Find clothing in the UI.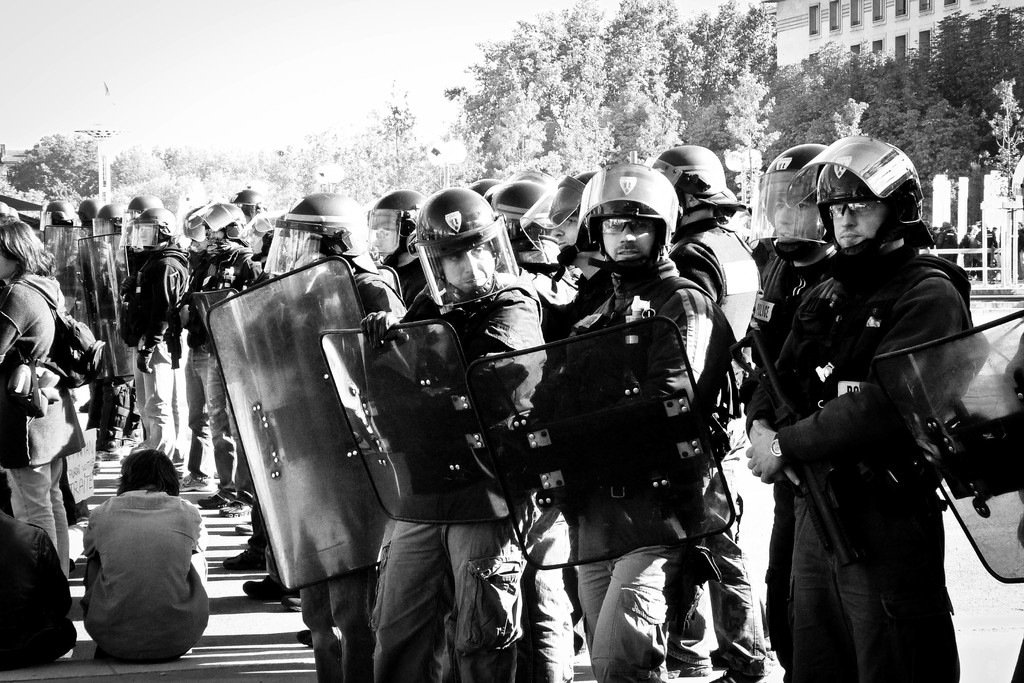
UI element at 118 245 195 483.
